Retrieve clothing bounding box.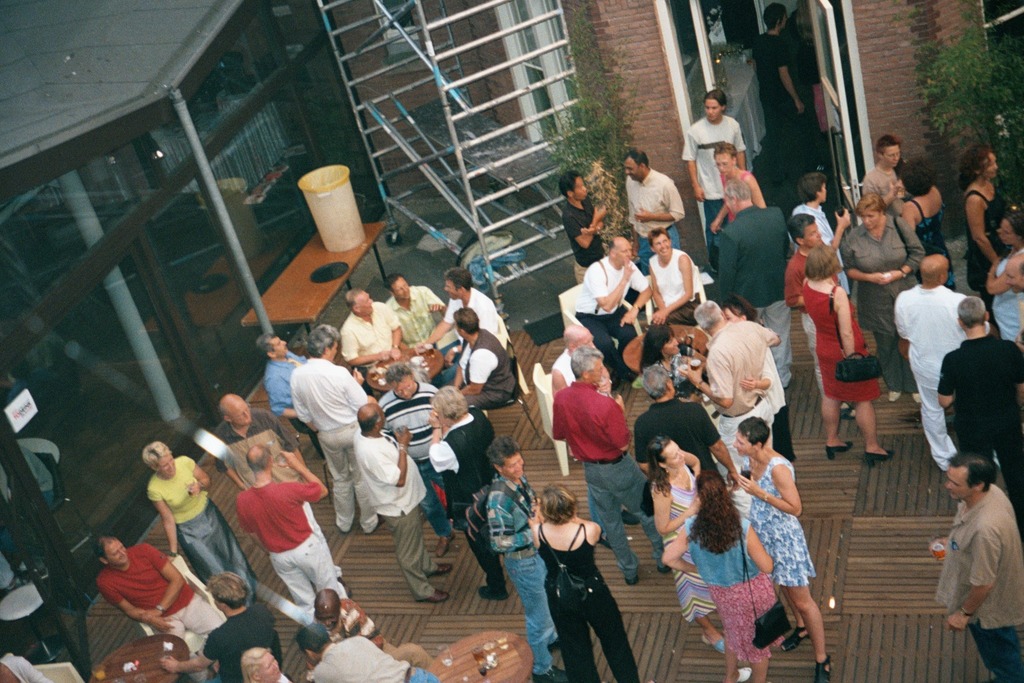
Bounding box: x1=378, y1=379, x2=445, y2=538.
